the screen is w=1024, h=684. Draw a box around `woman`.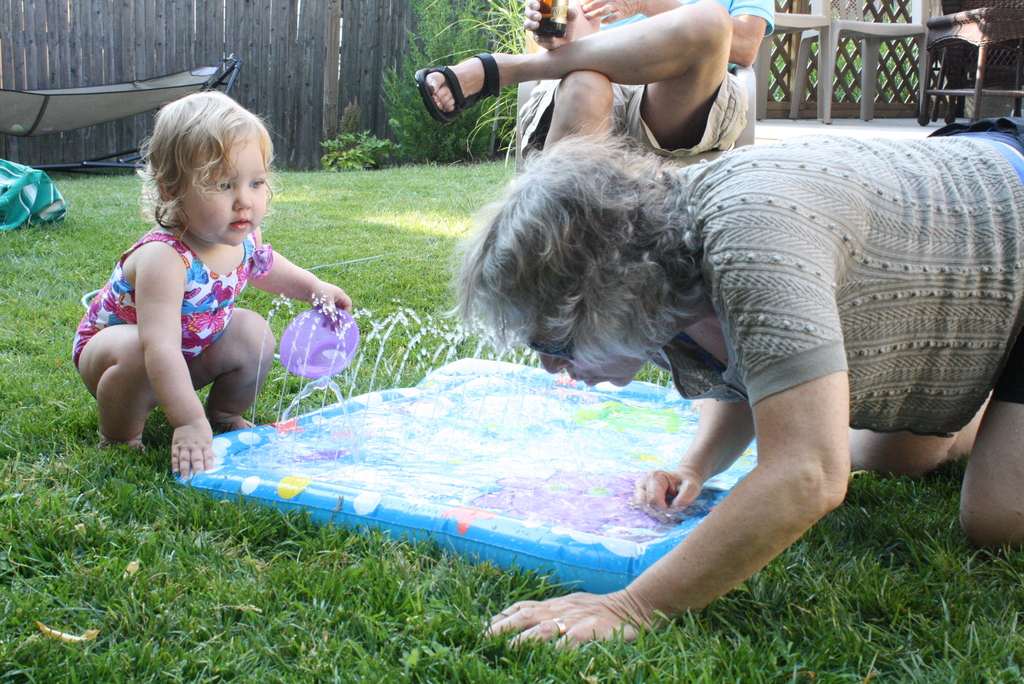
[x1=437, y1=118, x2=1023, y2=656].
